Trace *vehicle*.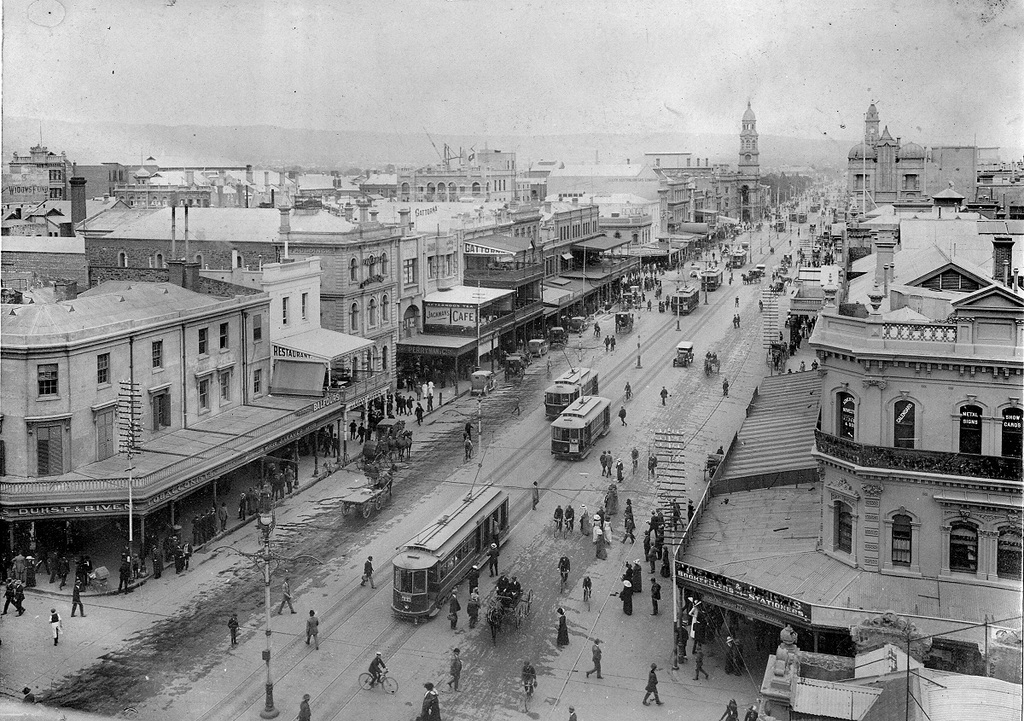
Traced to detection(504, 355, 524, 379).
